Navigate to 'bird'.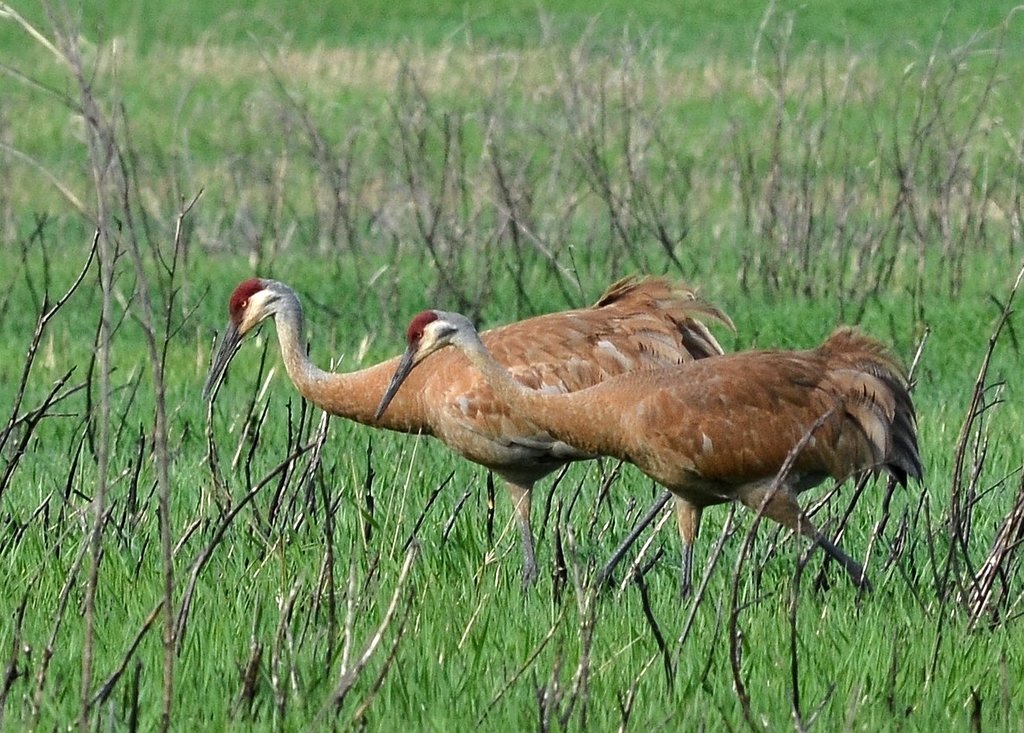
Navigation target: 202,274,743,599.
